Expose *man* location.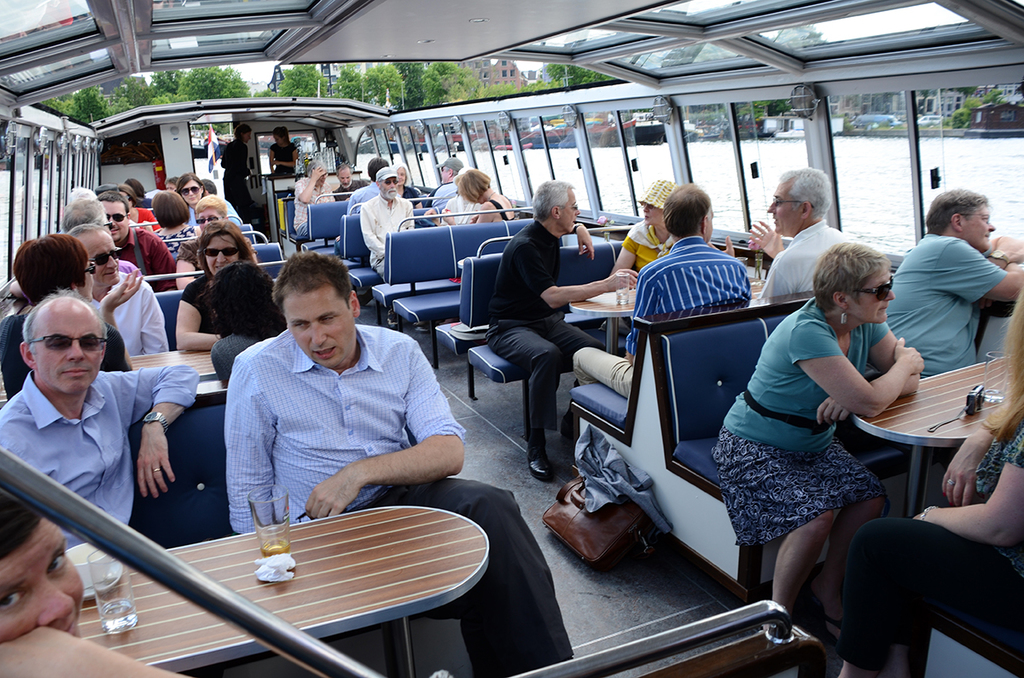
Exposed at bbox(201, 179, 243, 227).
